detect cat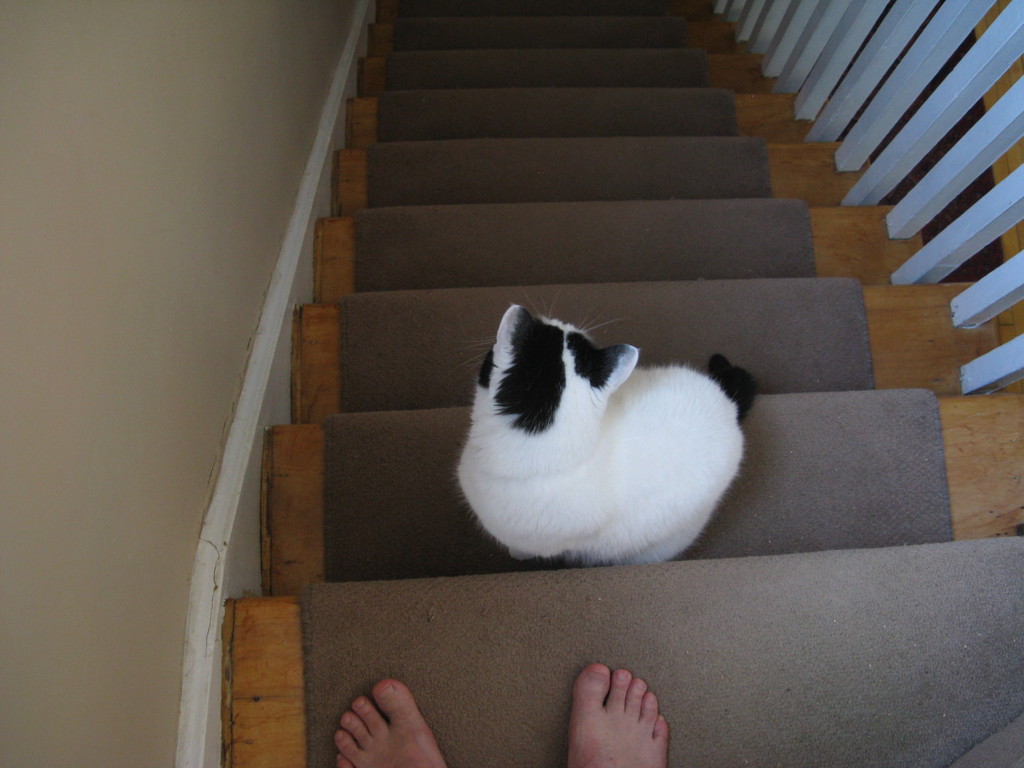
left=461, top=297, right=756, bottom=561
